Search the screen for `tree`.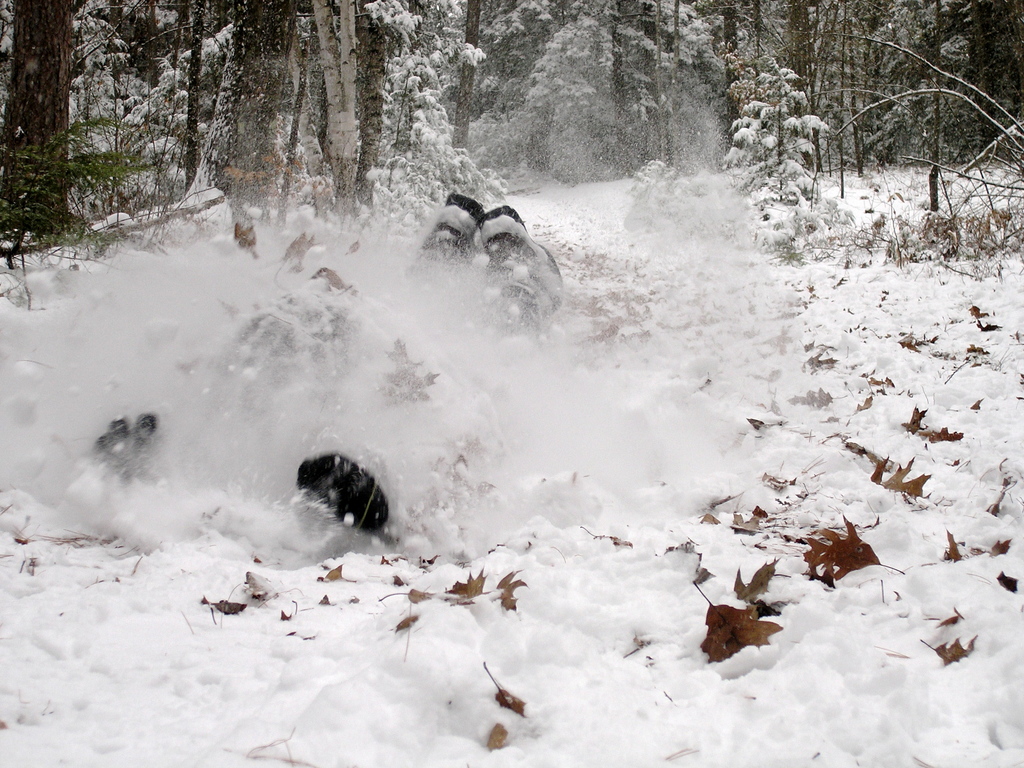
Found at pyautogui.locateOnScreen(83, 0, 173, 204).
